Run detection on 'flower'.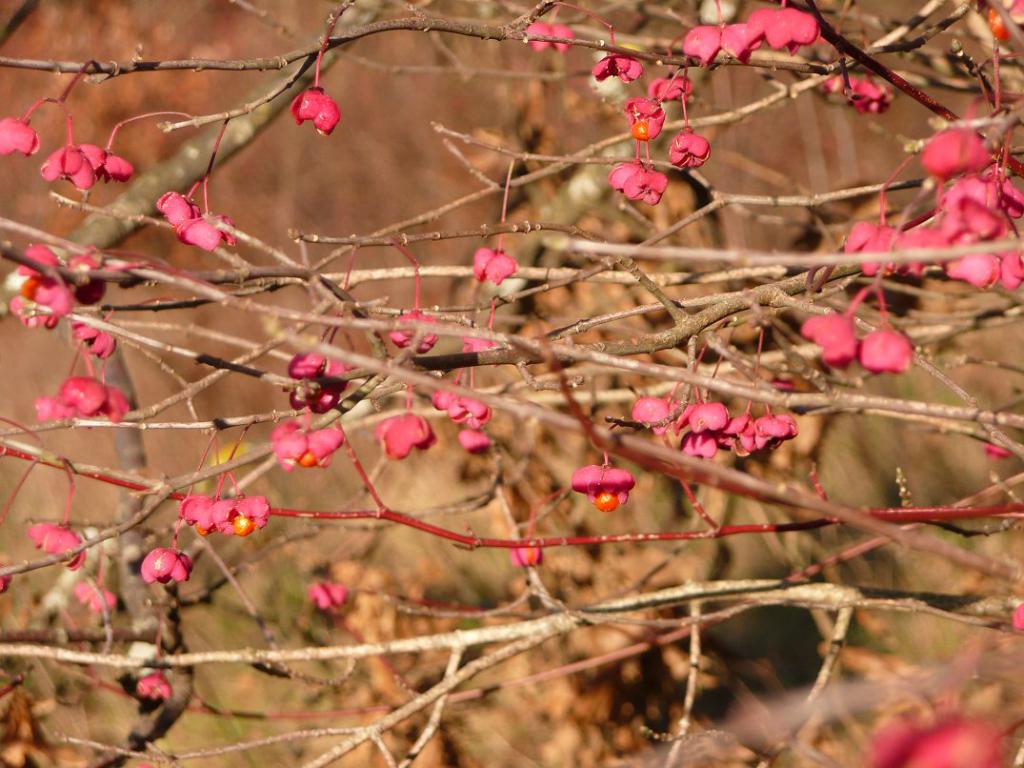
Result: detection(155, 189, 196, 231).
